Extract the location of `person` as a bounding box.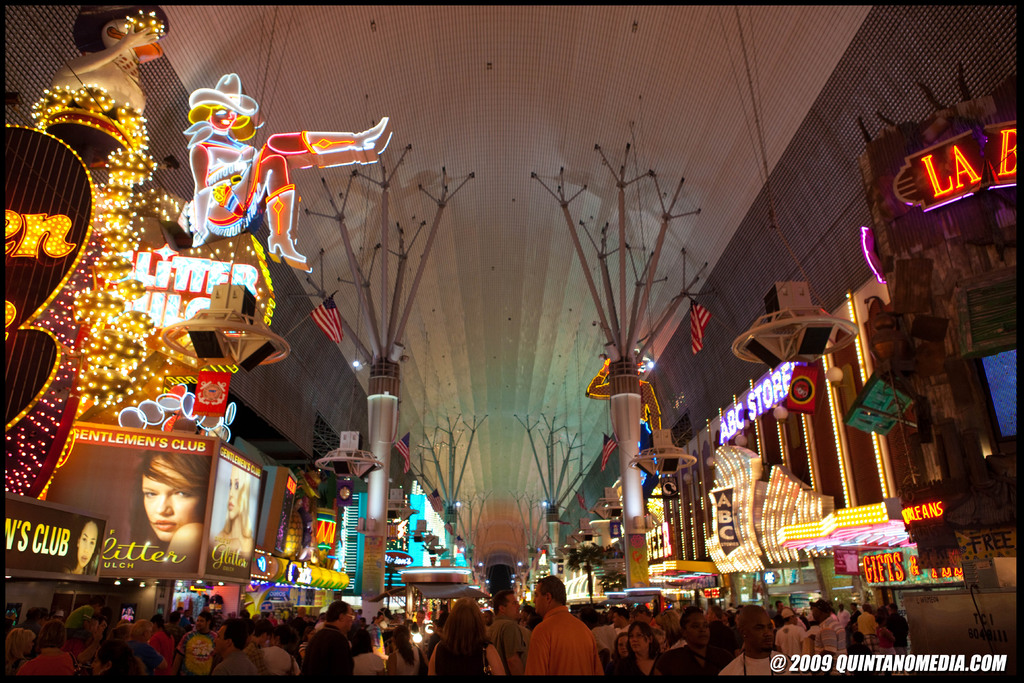
left=403, top=579, right=511, bottom=682.
